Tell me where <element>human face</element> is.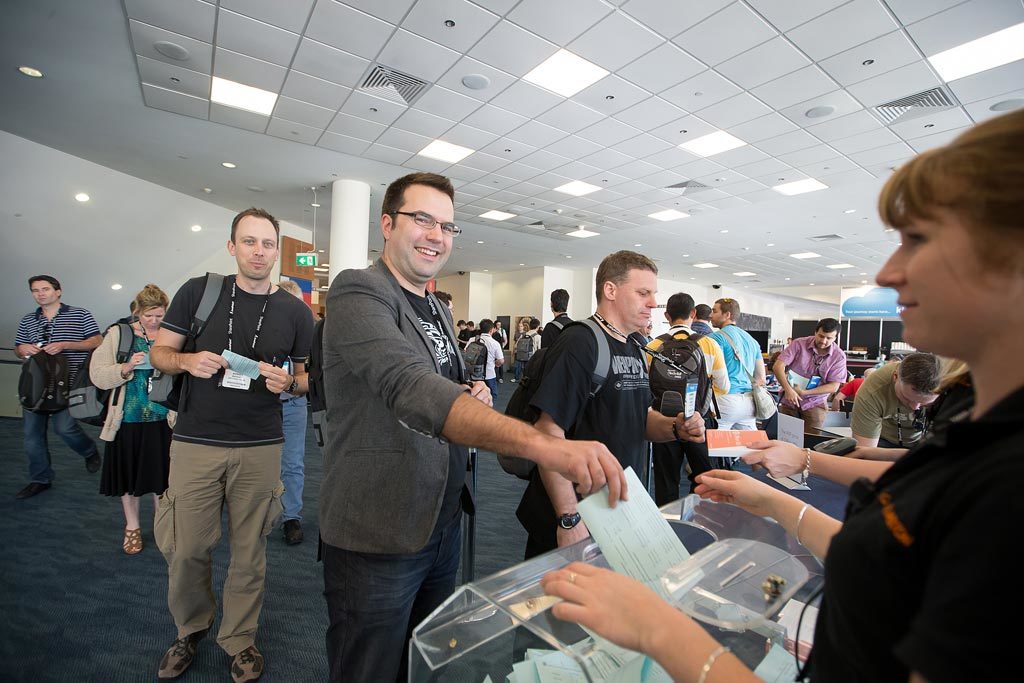
<element>human face</element> is at 387 186 453 277.
